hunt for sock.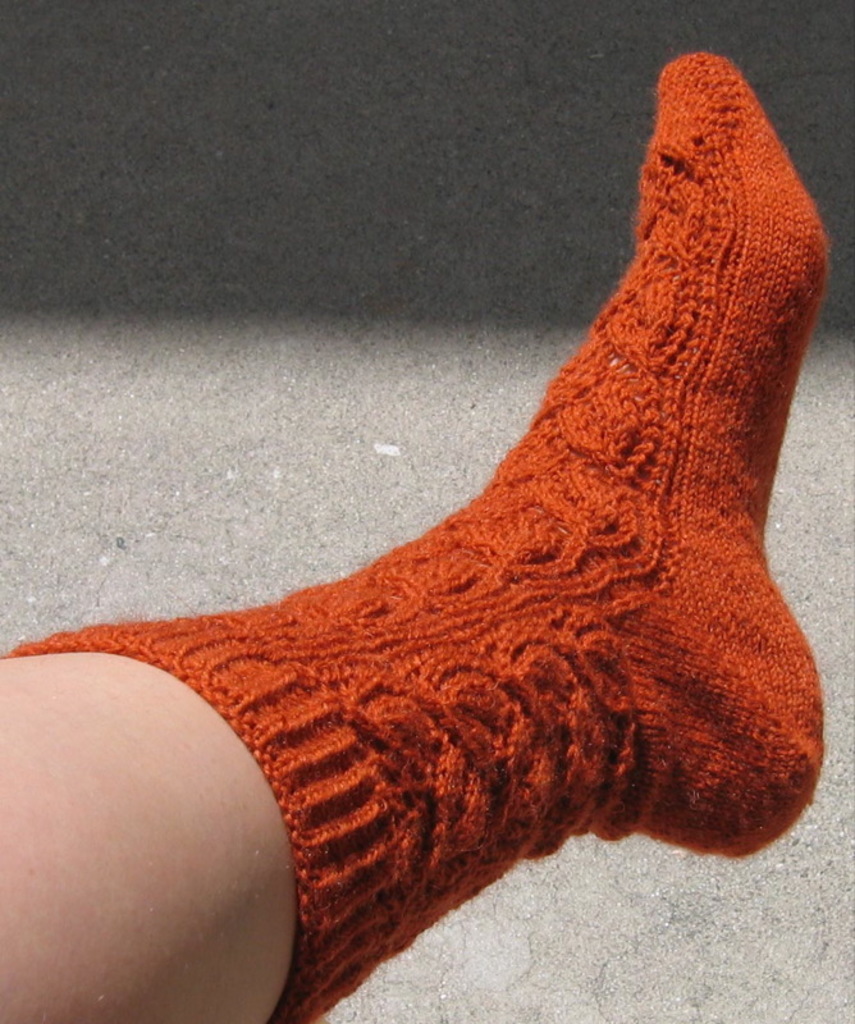
Hunted down at <bbox>0, 46, 828, 1023</bbox>.
